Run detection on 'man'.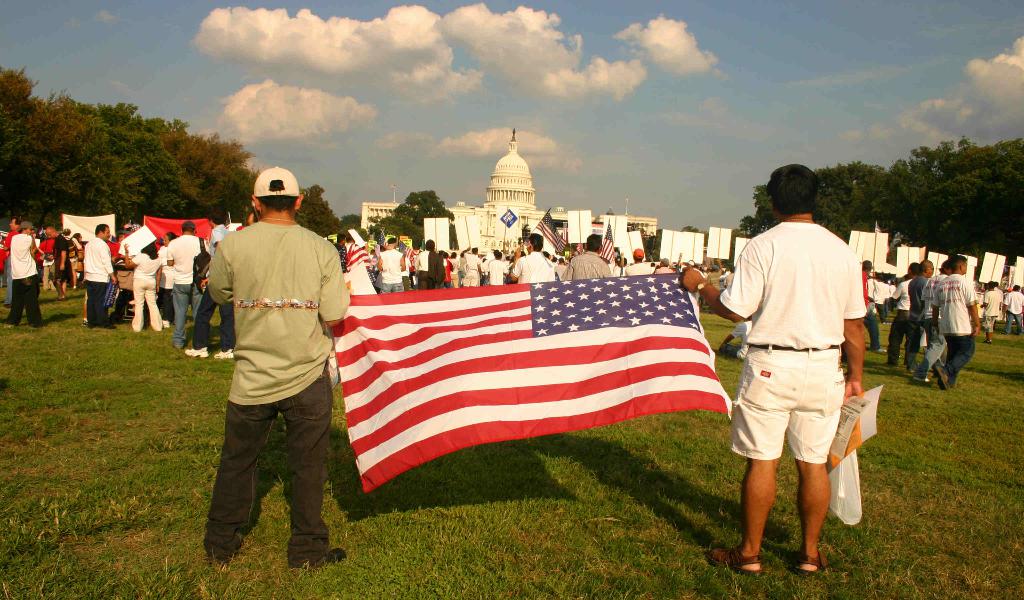
Result: [left=508, top=231, right=554, bottom=290].
